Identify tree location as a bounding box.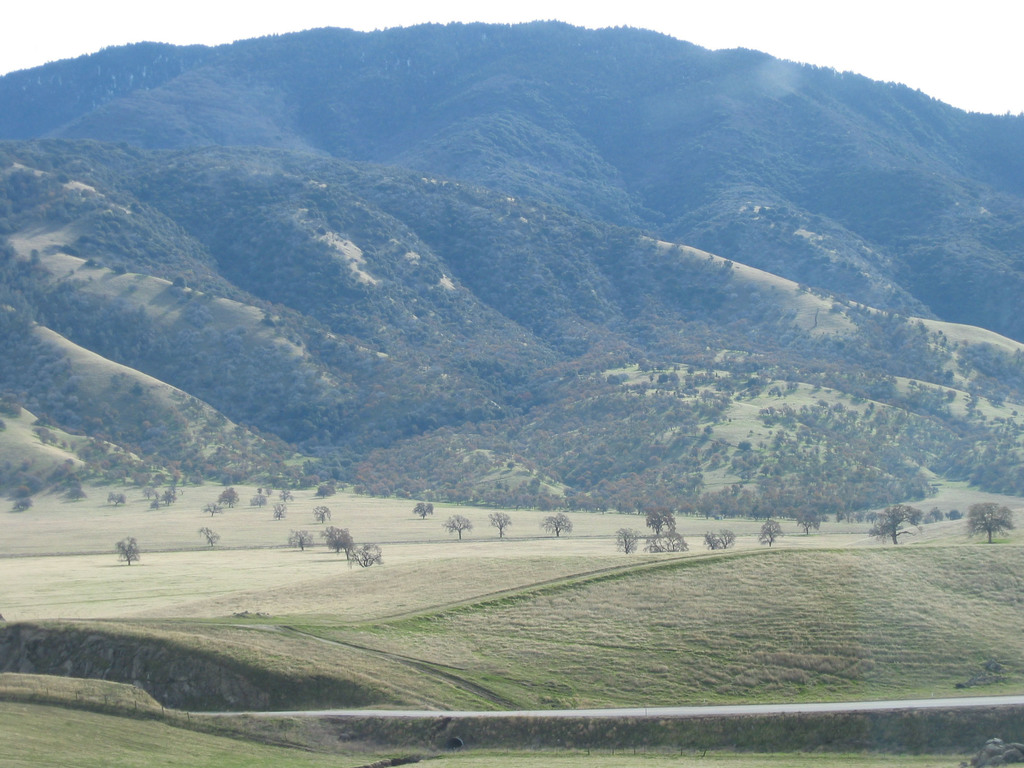
box(948, 509, 959, 519).
